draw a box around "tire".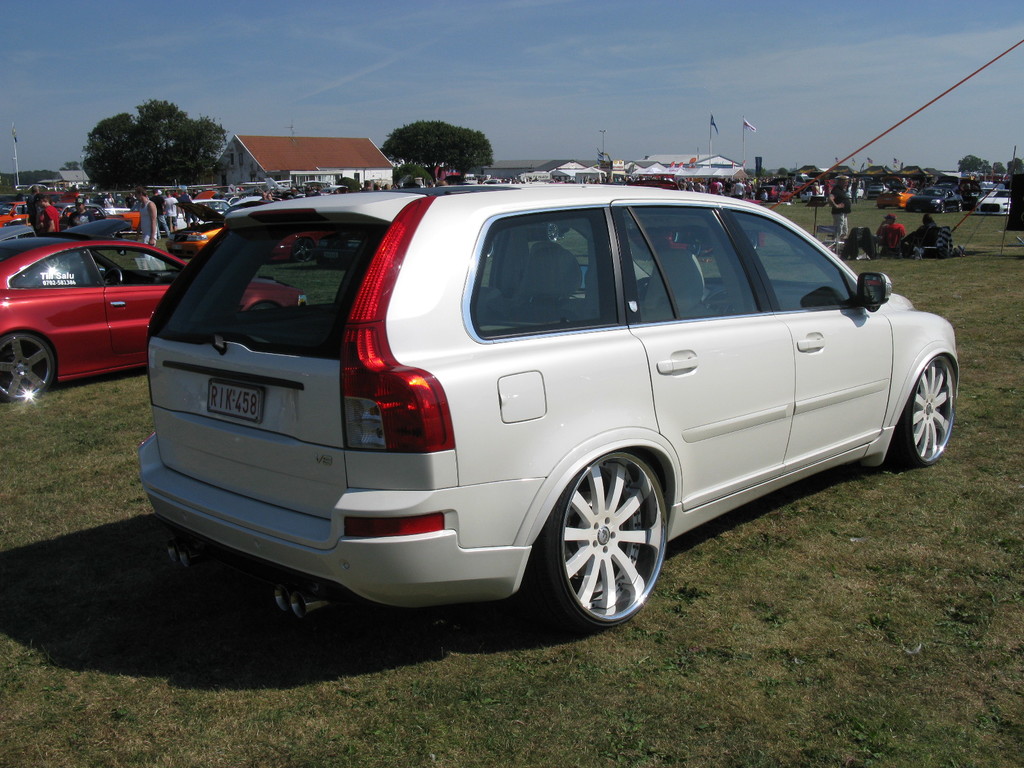
[left=547, top=222, right=559, bottom=242].
